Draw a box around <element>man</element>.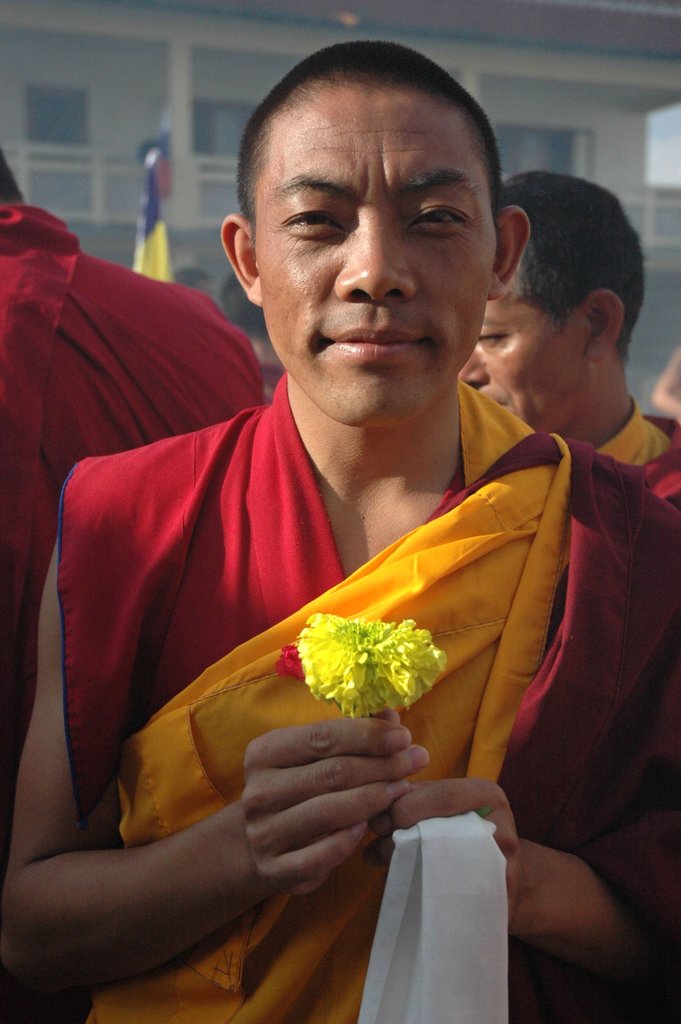
bbox=[454, 174, 680, 512].
